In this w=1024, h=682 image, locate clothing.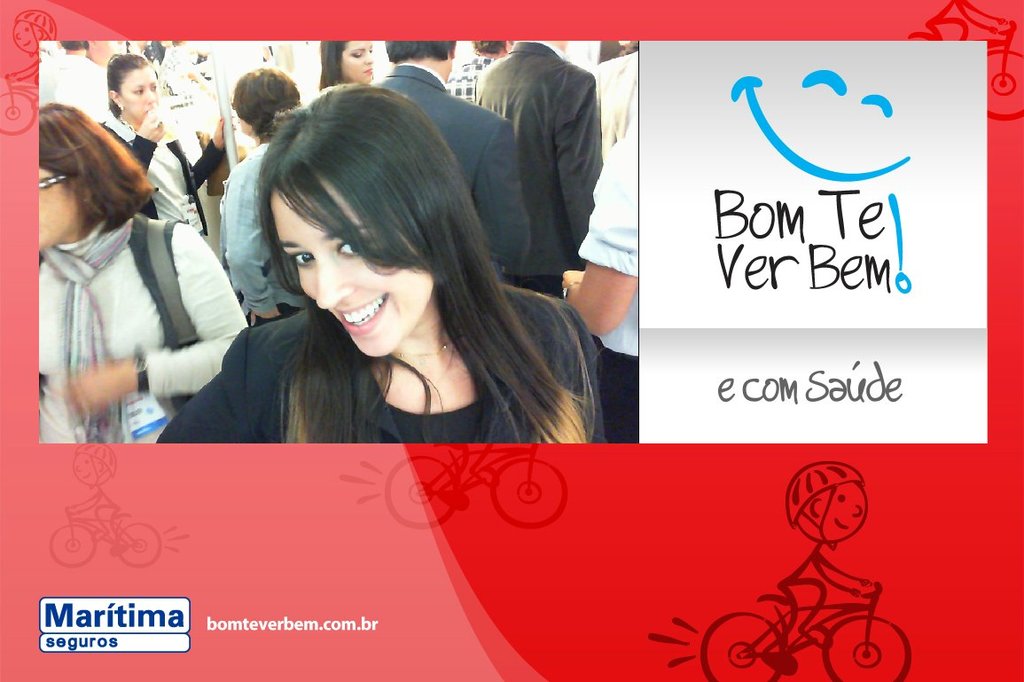
Bounding box: {"x1": 584, "y1": 121, "x2": 645, "y2": 450}.
